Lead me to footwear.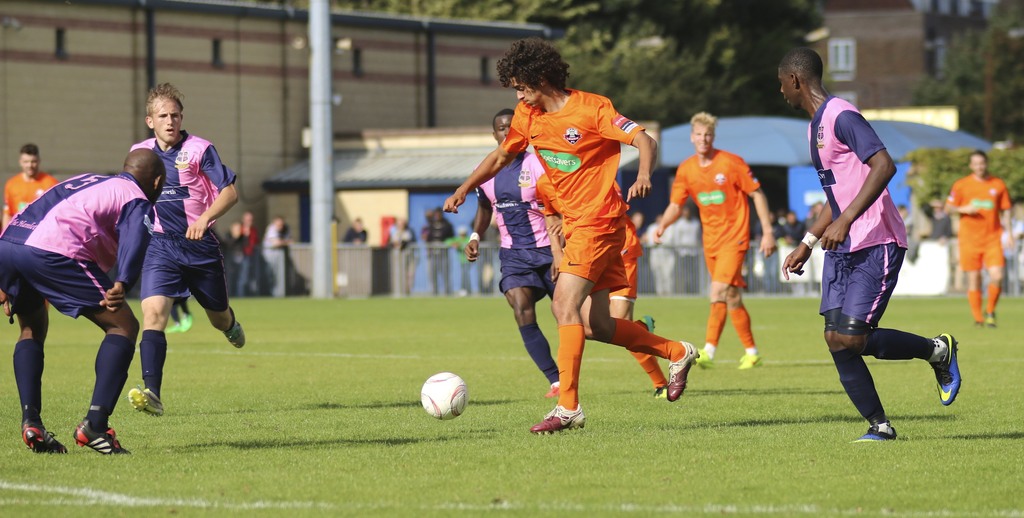
Lead to {"x1": 694, "y1": 346, "x2": 712, "y2": 369}.
